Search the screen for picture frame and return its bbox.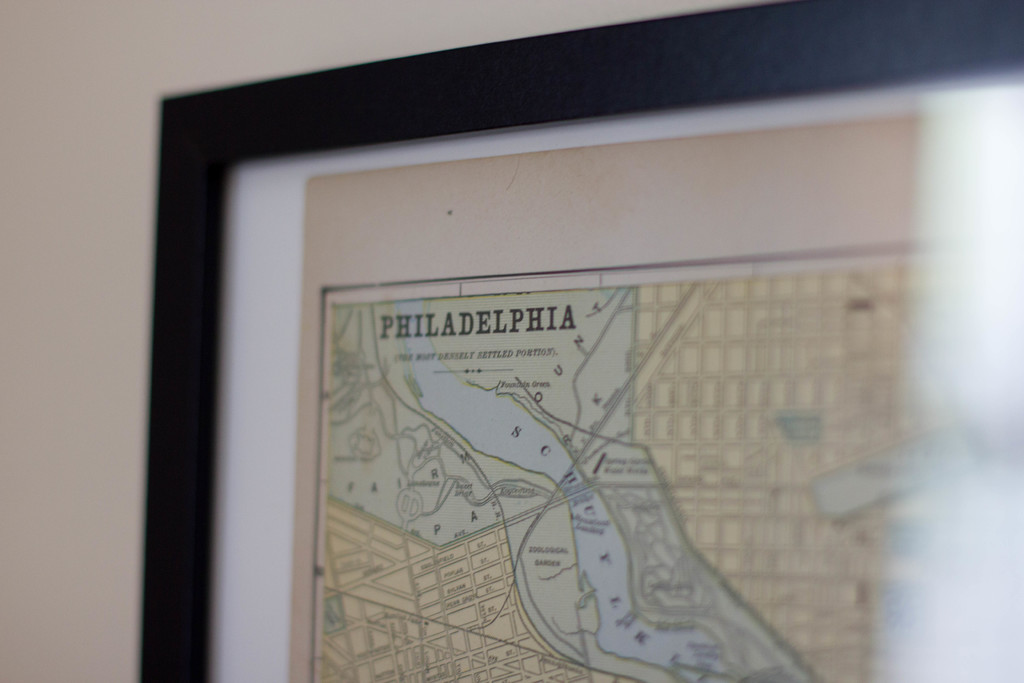
Found: detection(138, 0, 1023, 682).
